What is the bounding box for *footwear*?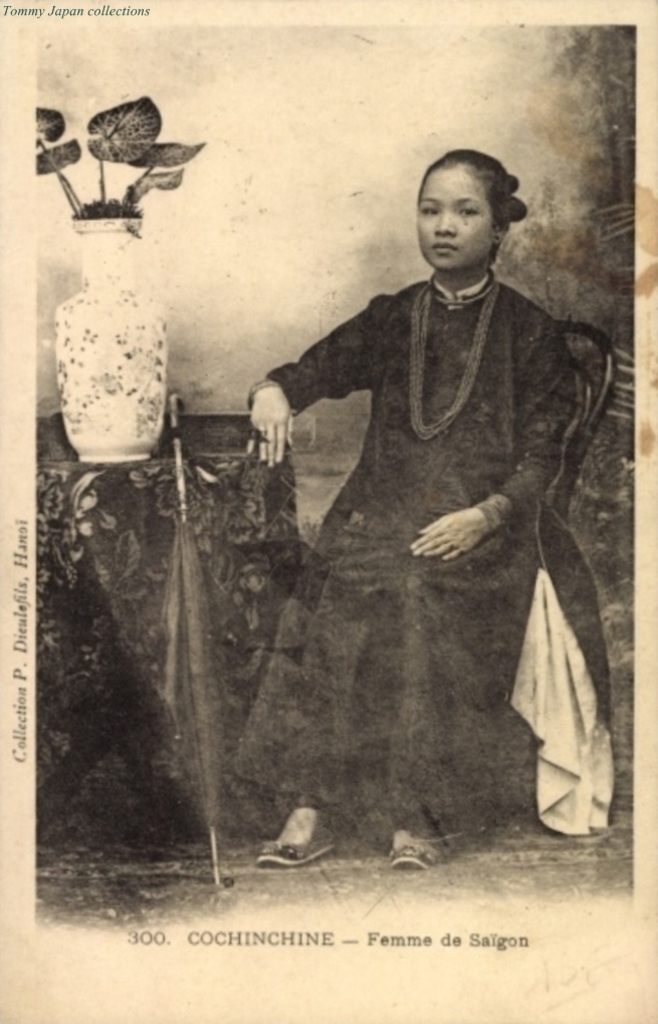
select_region(387, 826, 449, 873).
